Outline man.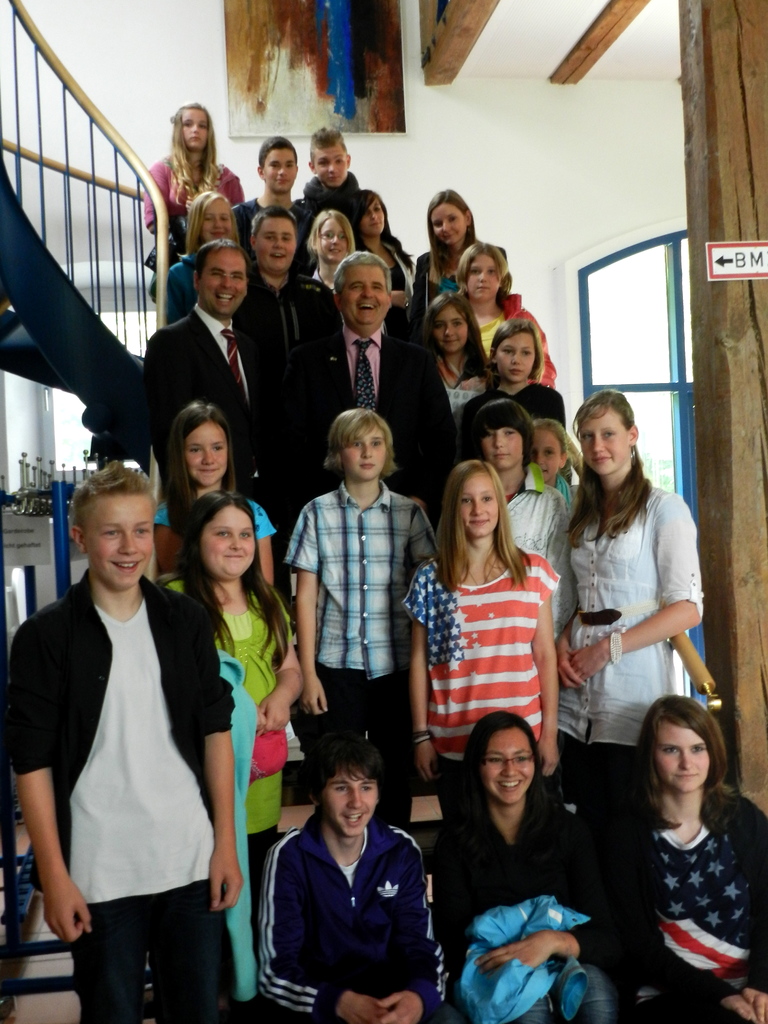
Outline: x1=243, y1=742, x2=461, y2=1018.
